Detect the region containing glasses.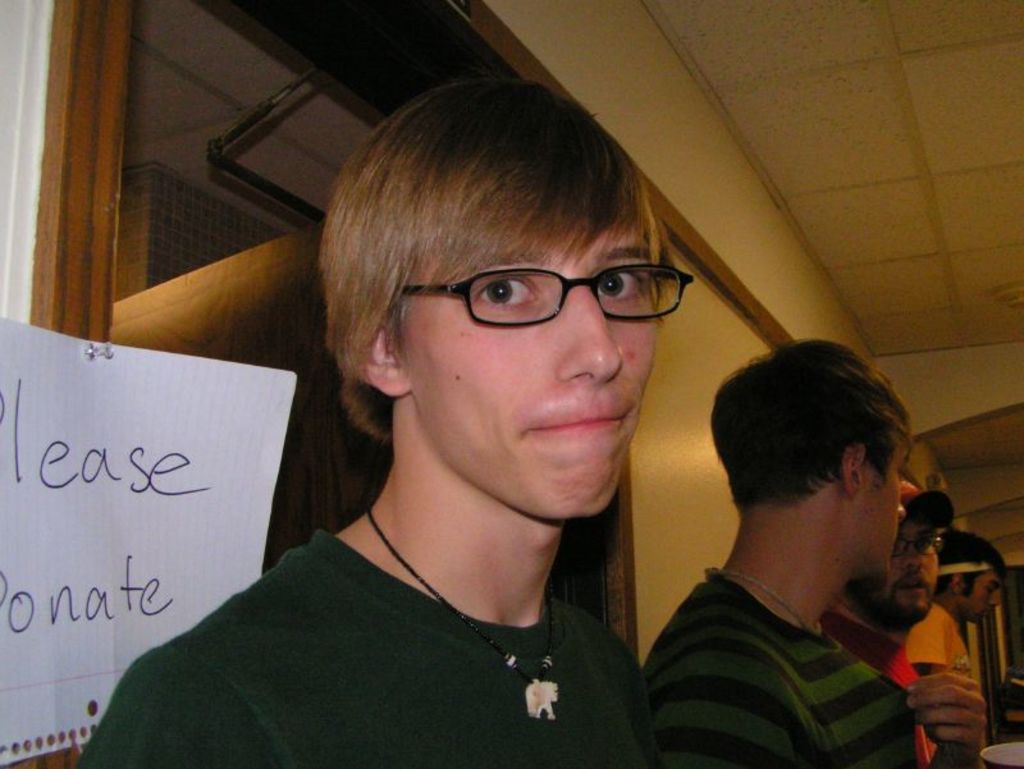
(left=897, top=535, right=940, bottom=559).
